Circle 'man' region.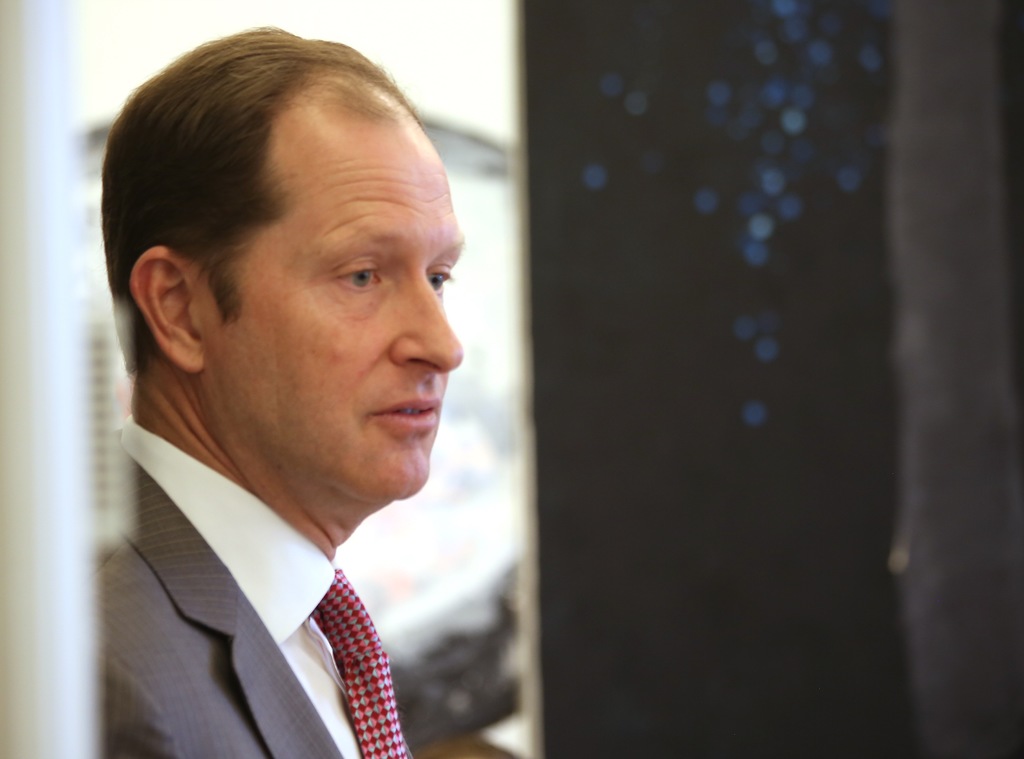
Region: (x1=87, y1=127, x2=505, y2=757).
